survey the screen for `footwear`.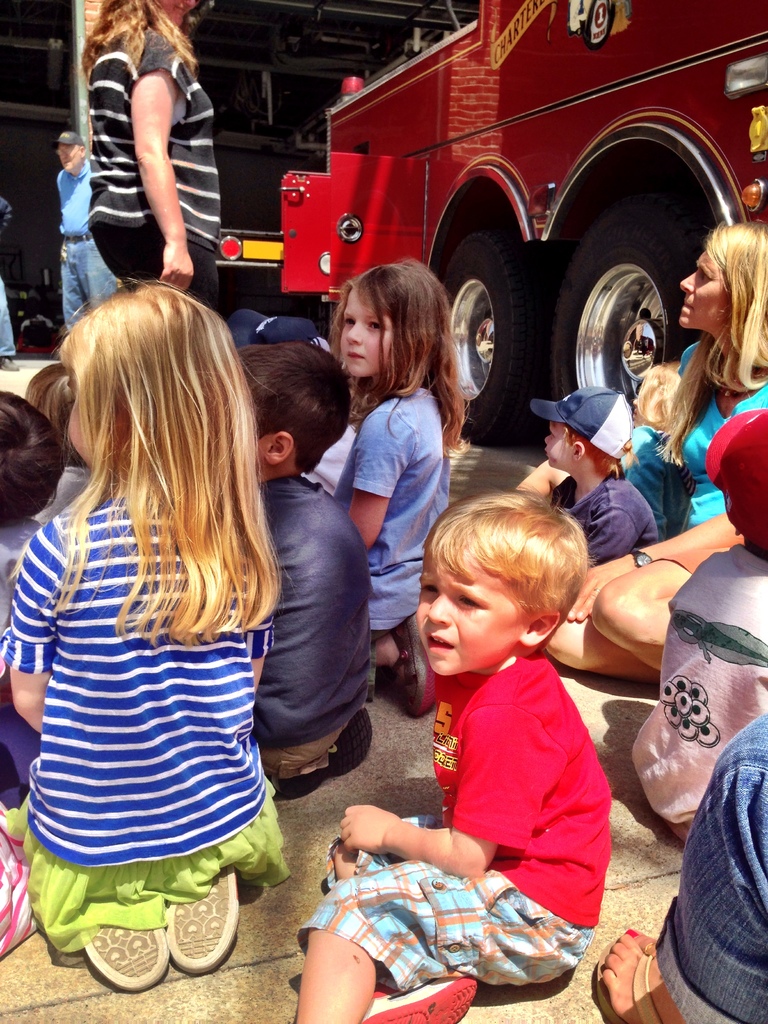
Survey found: x1=77 y1=928 x2=166 y2=988.
